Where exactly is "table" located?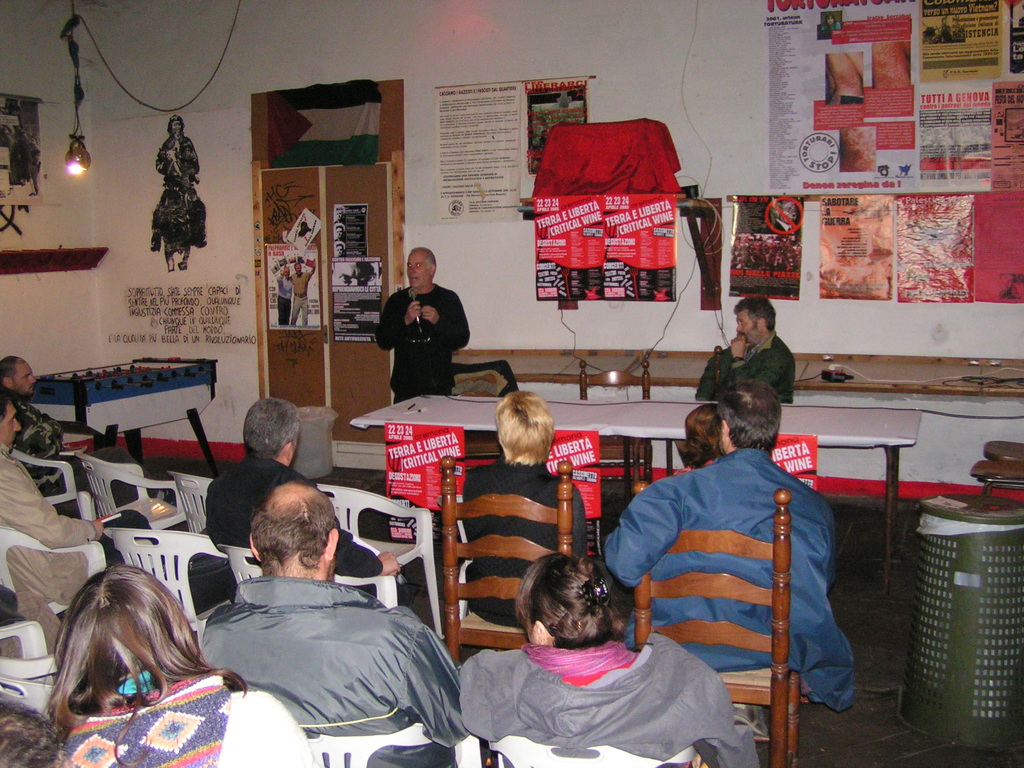
Its bounding box is l=10, t=355, r=228, b=474.
